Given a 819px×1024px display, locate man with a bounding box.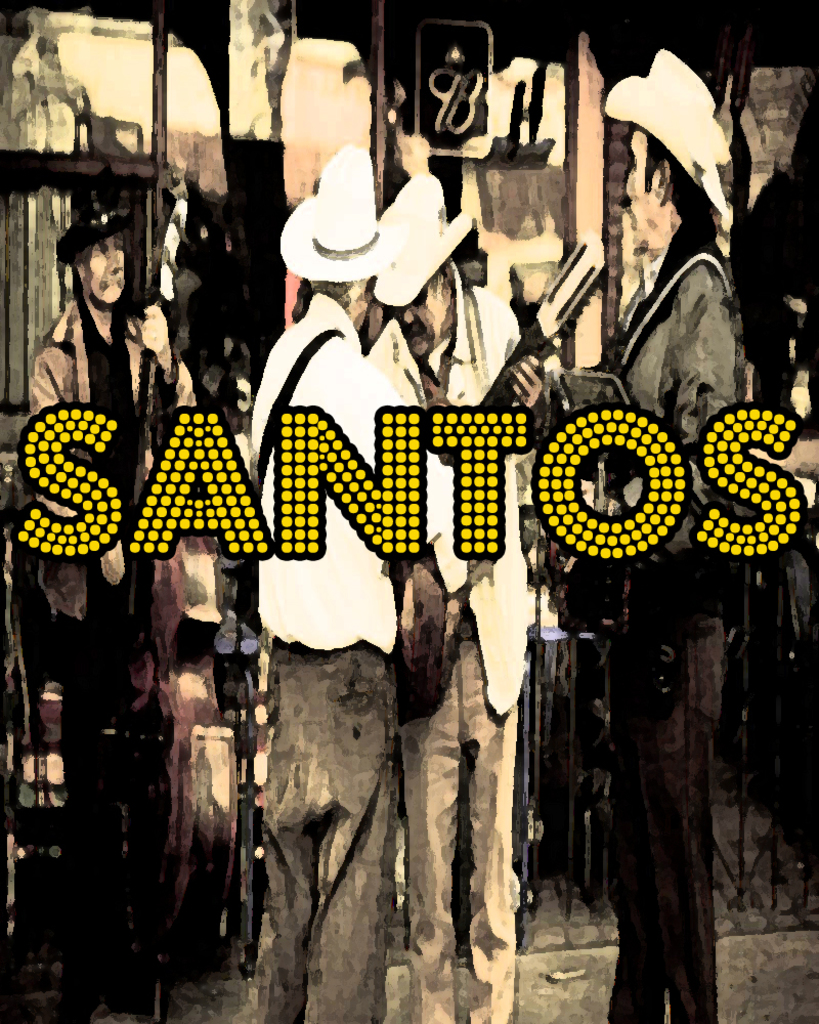
Located: Rect(355, 189, 541, 1023).
